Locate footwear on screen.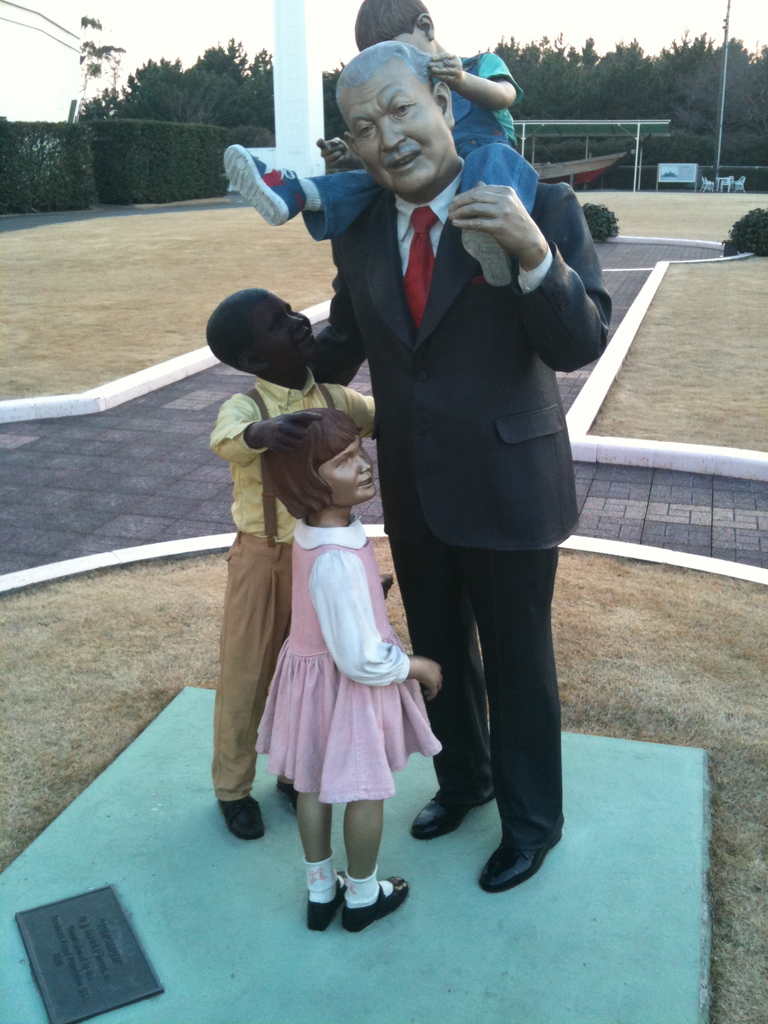
On screen at detection(279, 781, 300, 814).
